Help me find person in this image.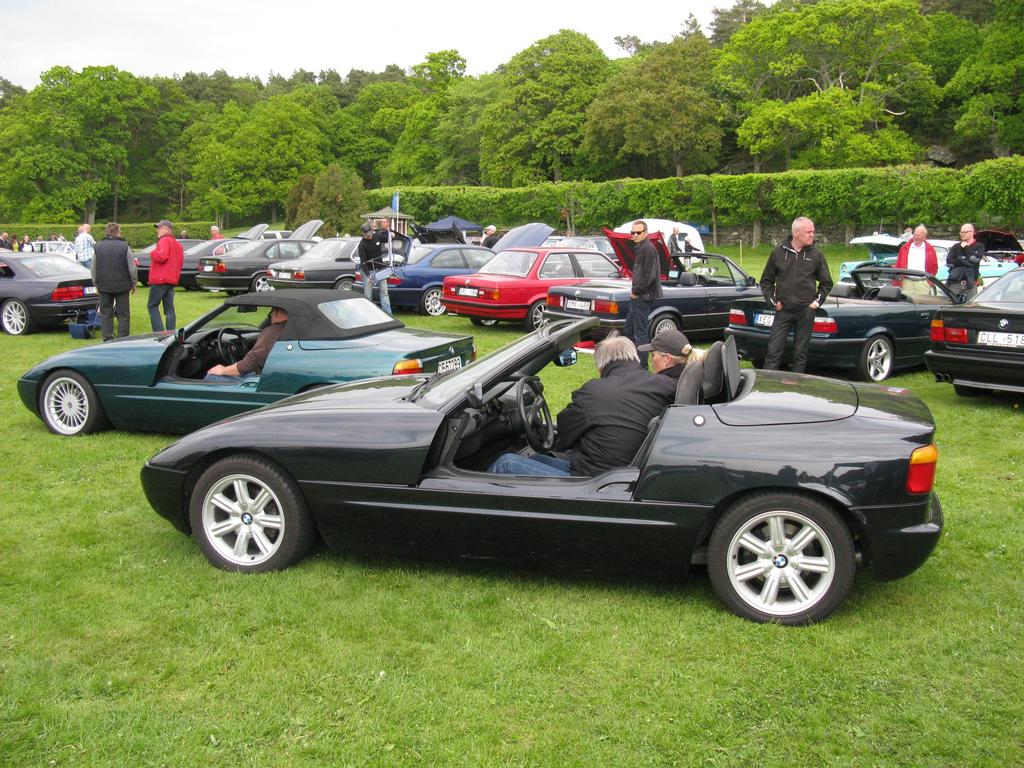
Found it: box(484, 338, 676, 477).
